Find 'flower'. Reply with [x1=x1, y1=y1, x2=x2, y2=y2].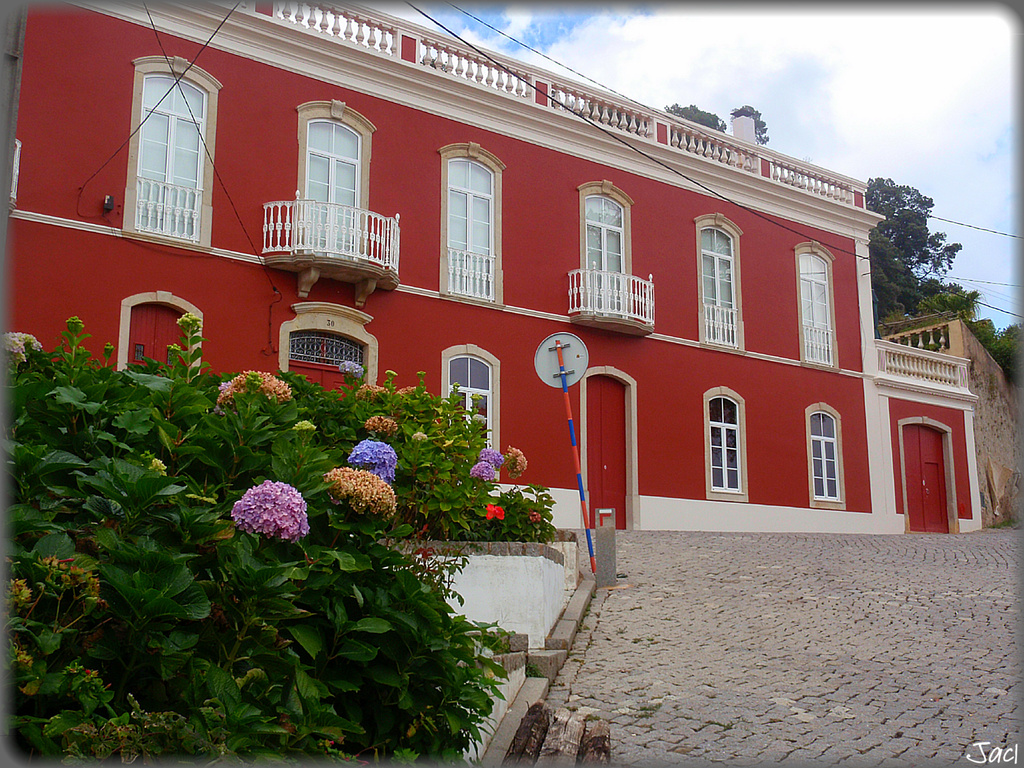
[x1=396, y1=382, x2=433, y2=402].
